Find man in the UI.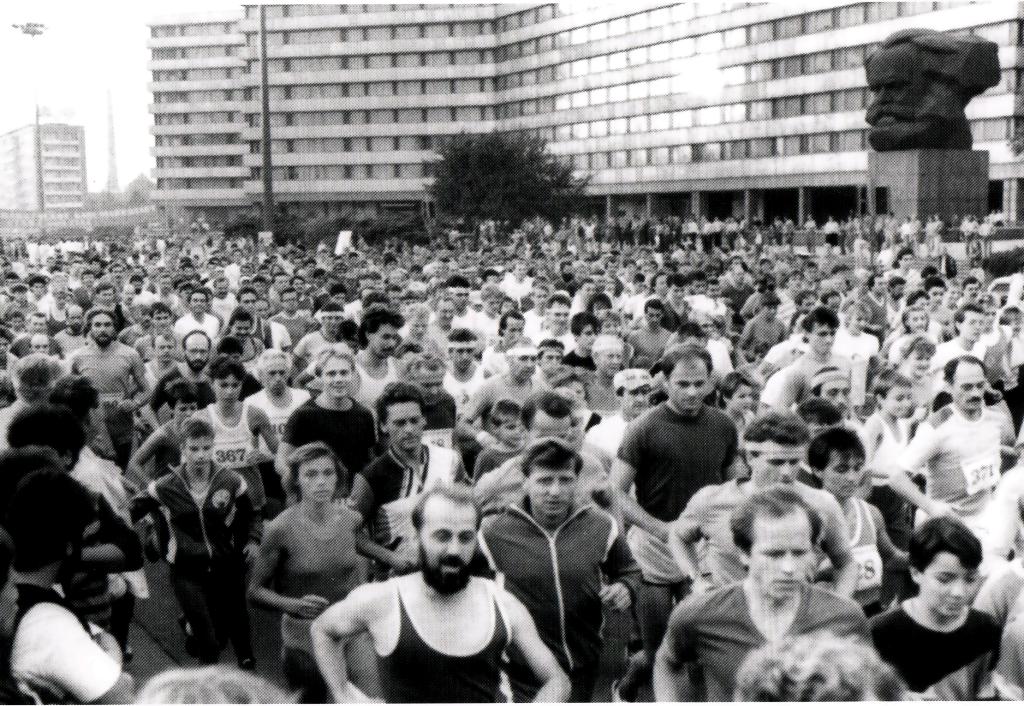
UI element at detection(228, 305, 271, 364).
